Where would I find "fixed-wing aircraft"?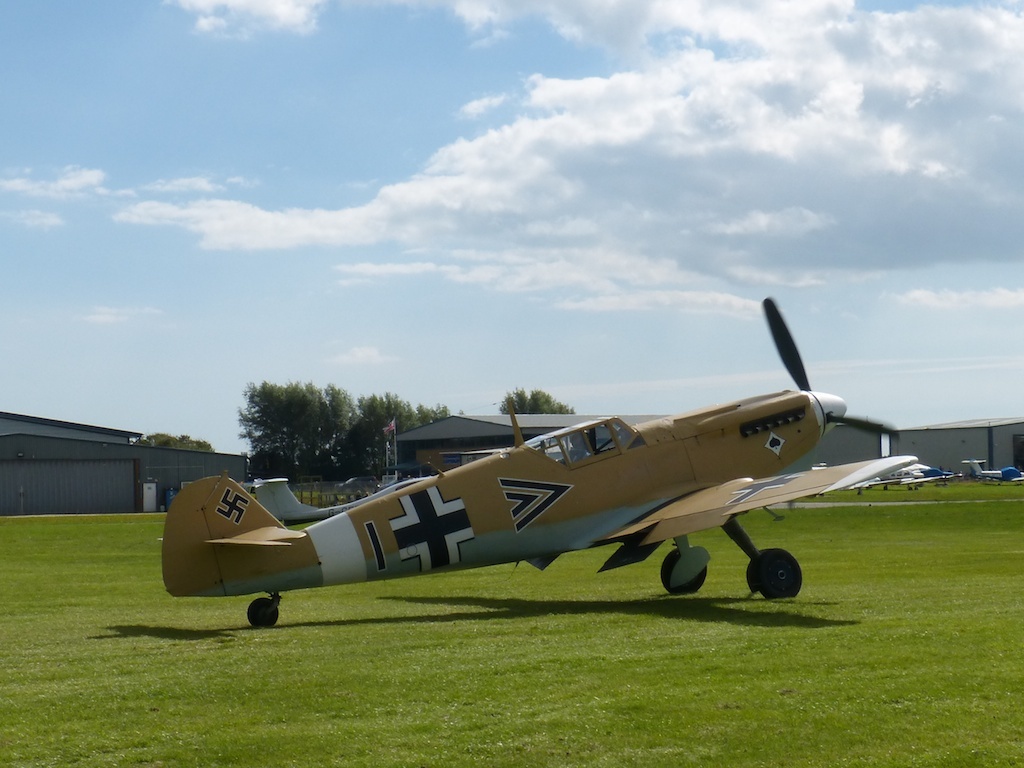
At box(253, 477, 428, 524).
